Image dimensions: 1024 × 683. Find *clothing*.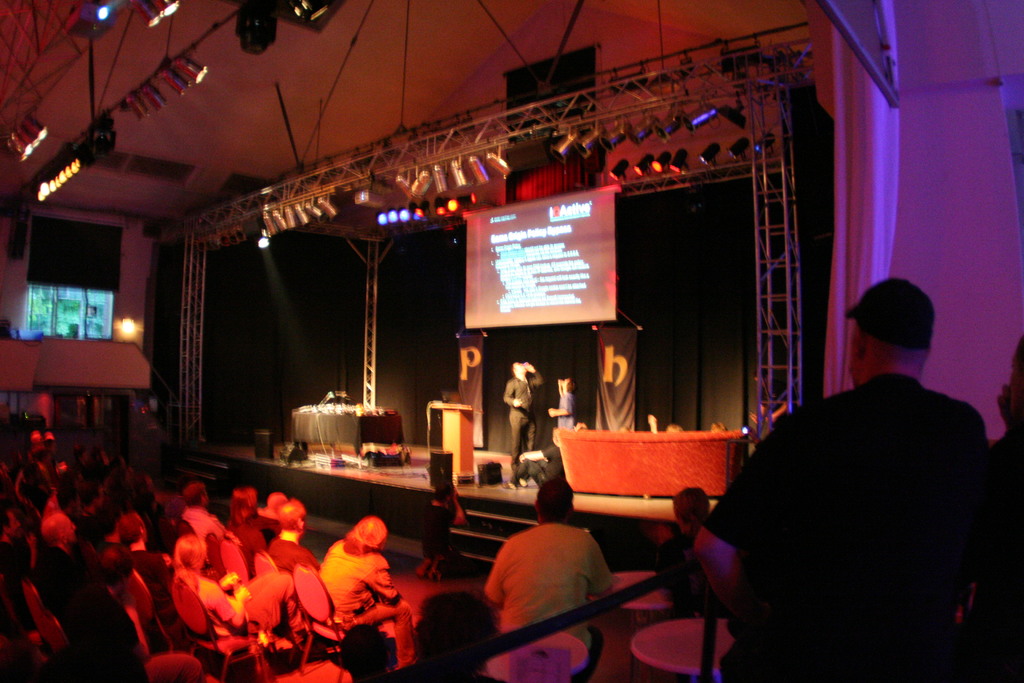
box=[175, 572, 211, 638].
